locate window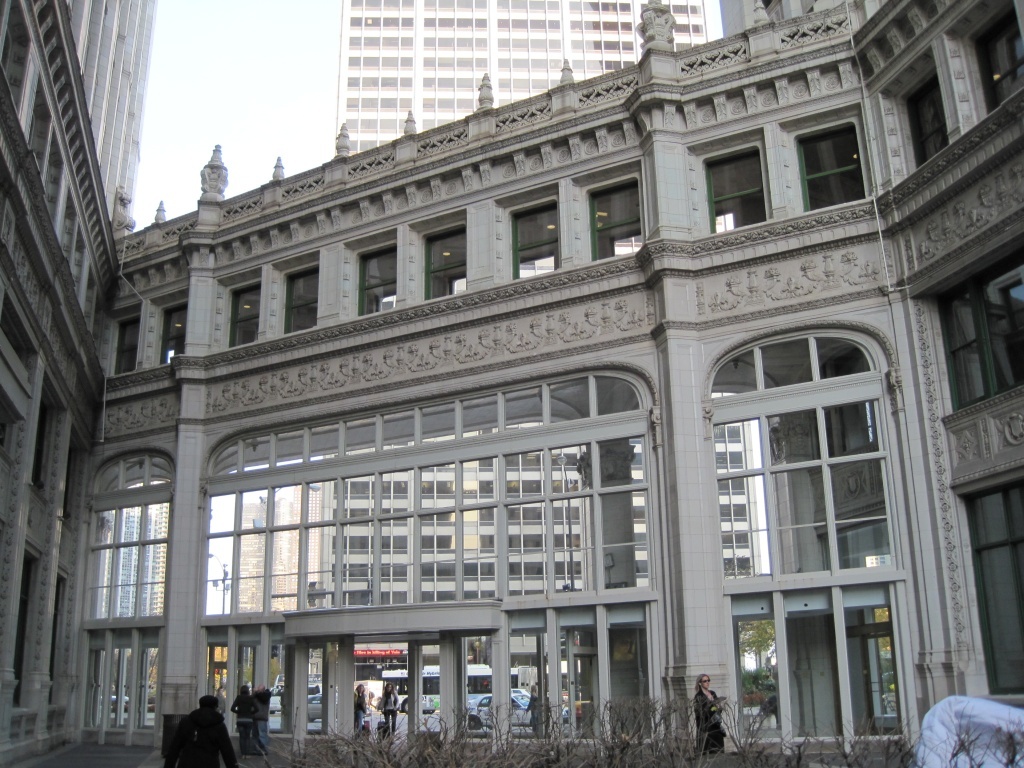
(x1=789, y1=116, x2=882, y2=224)
